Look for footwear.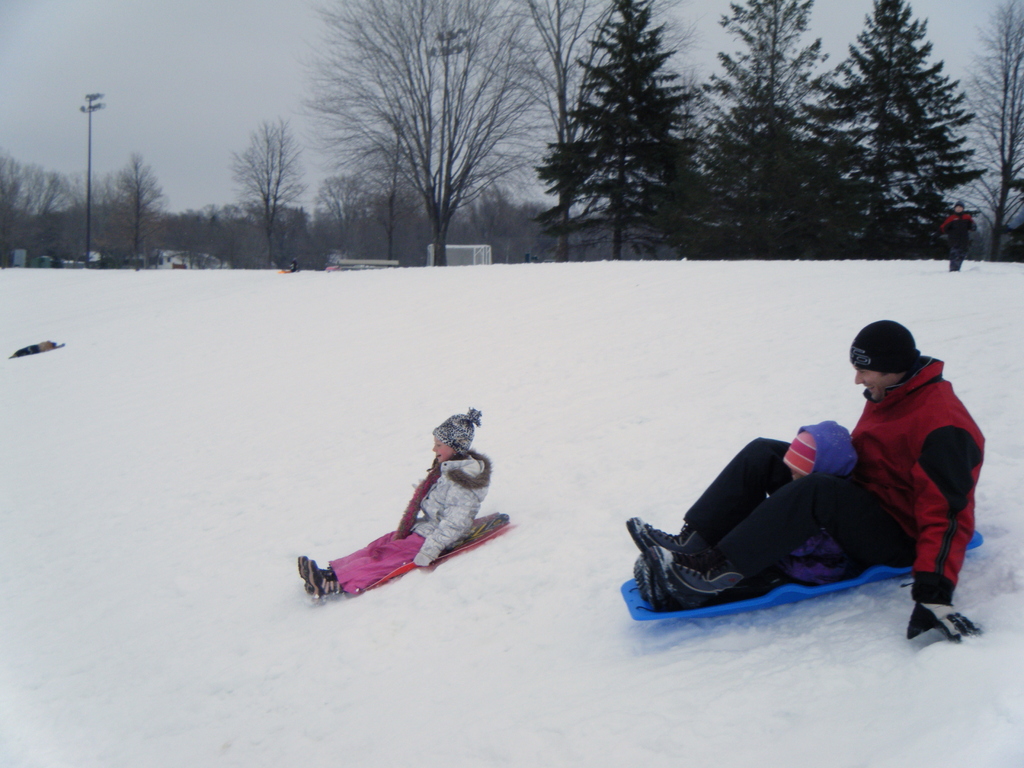
Found: left=312, top=557, right=349, bottom=604.
